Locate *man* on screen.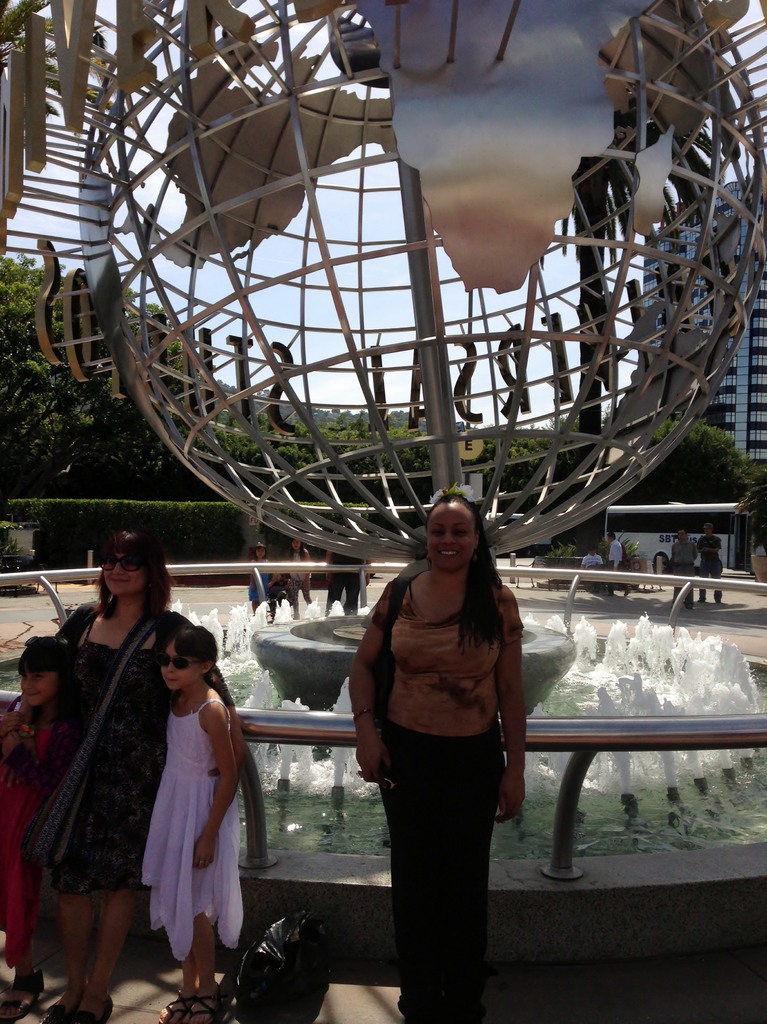
On screen at 606, 527, 634, 597.
